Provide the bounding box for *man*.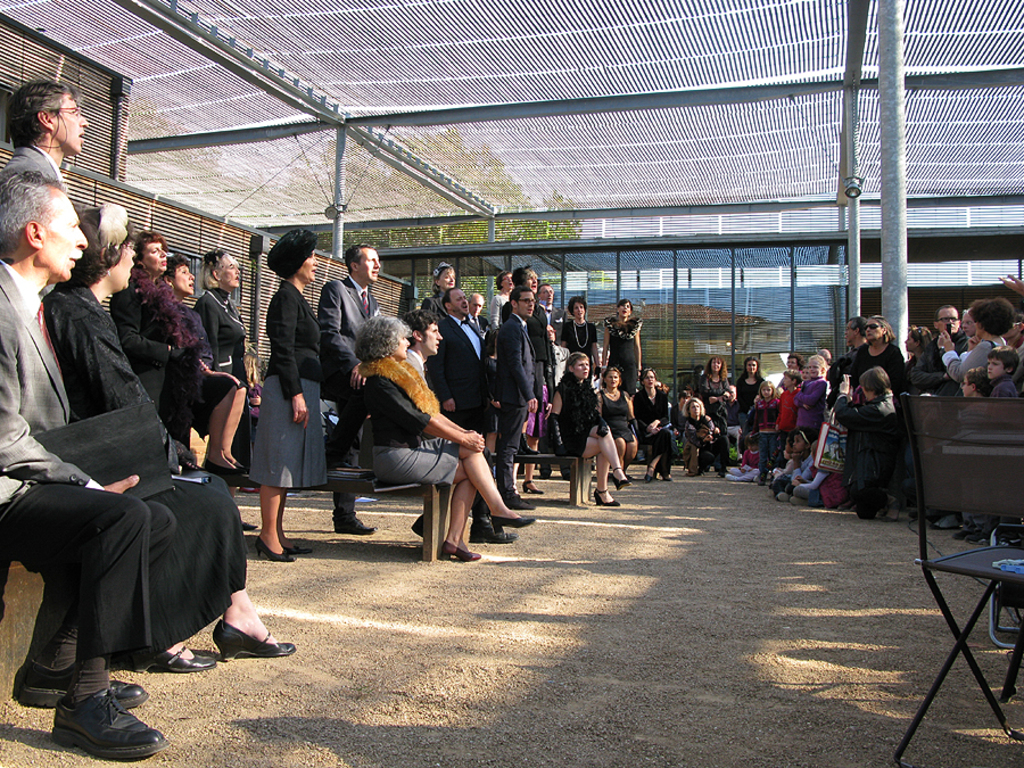
box(827, 316, 866, 406).
